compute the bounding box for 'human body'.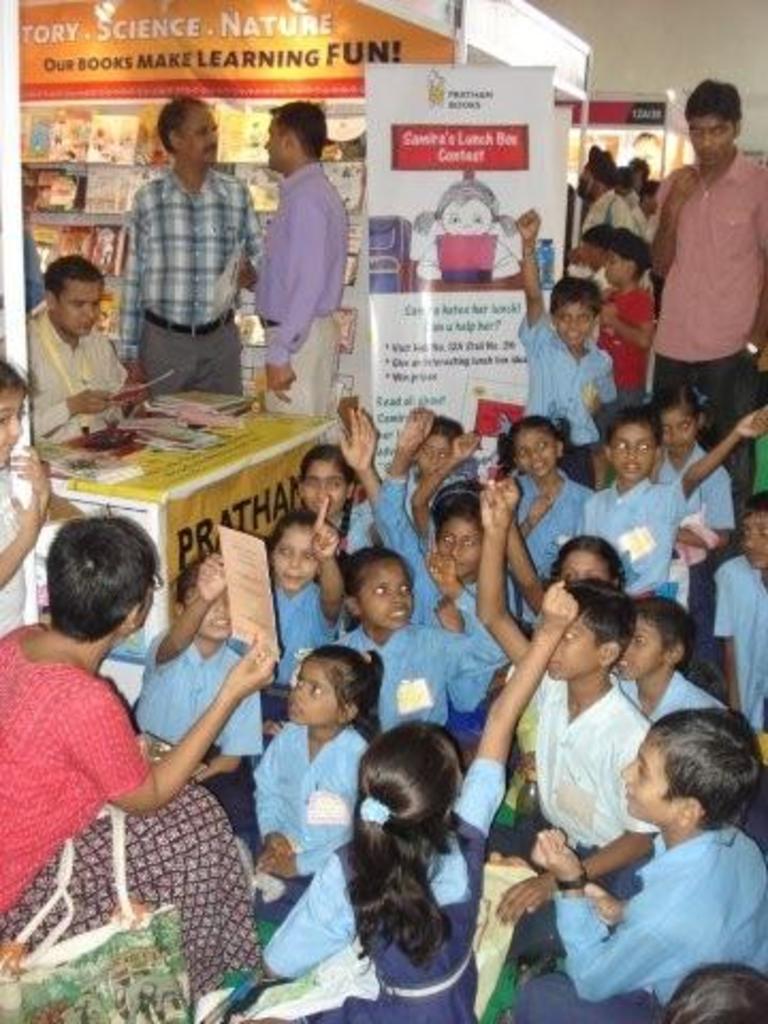
left=478, top=678, right=649, bottom=943.
